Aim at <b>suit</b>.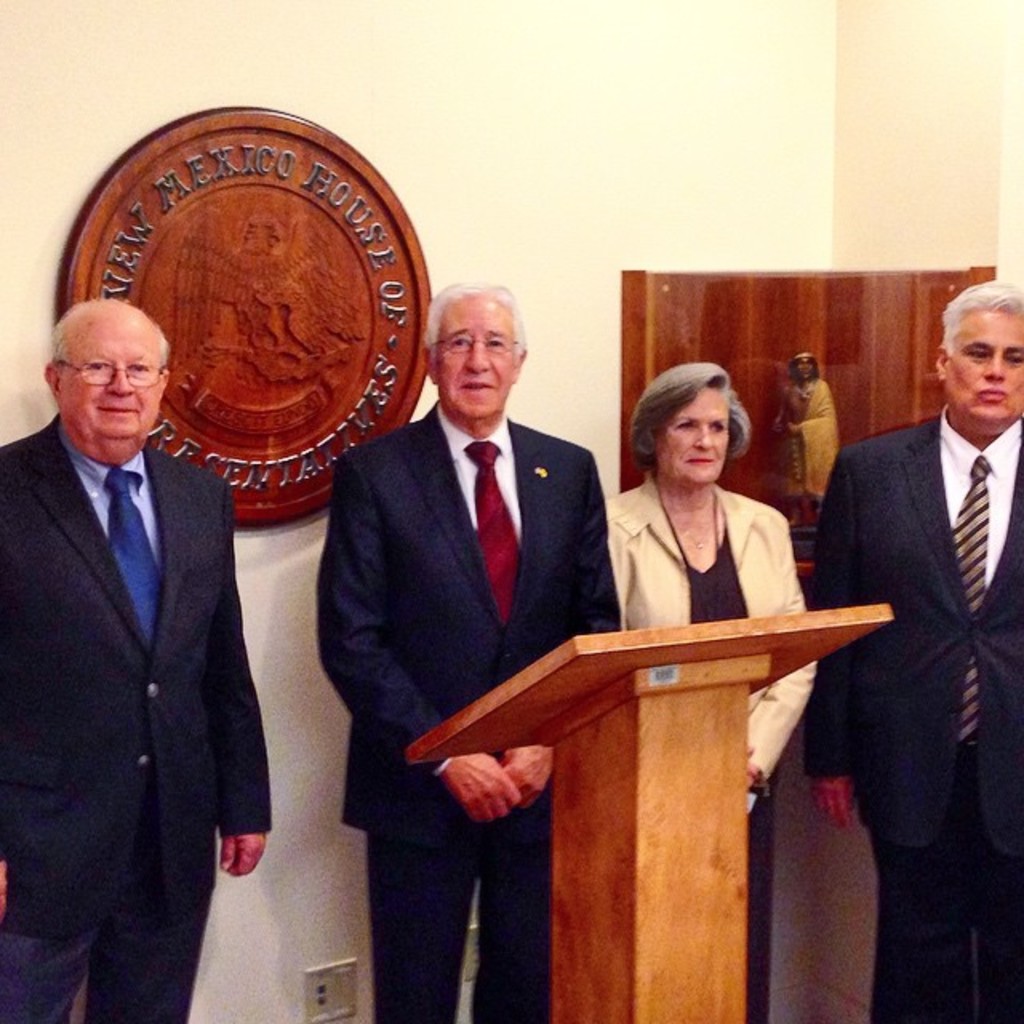
Aimed at <box>811,323,1016,952</box>.
